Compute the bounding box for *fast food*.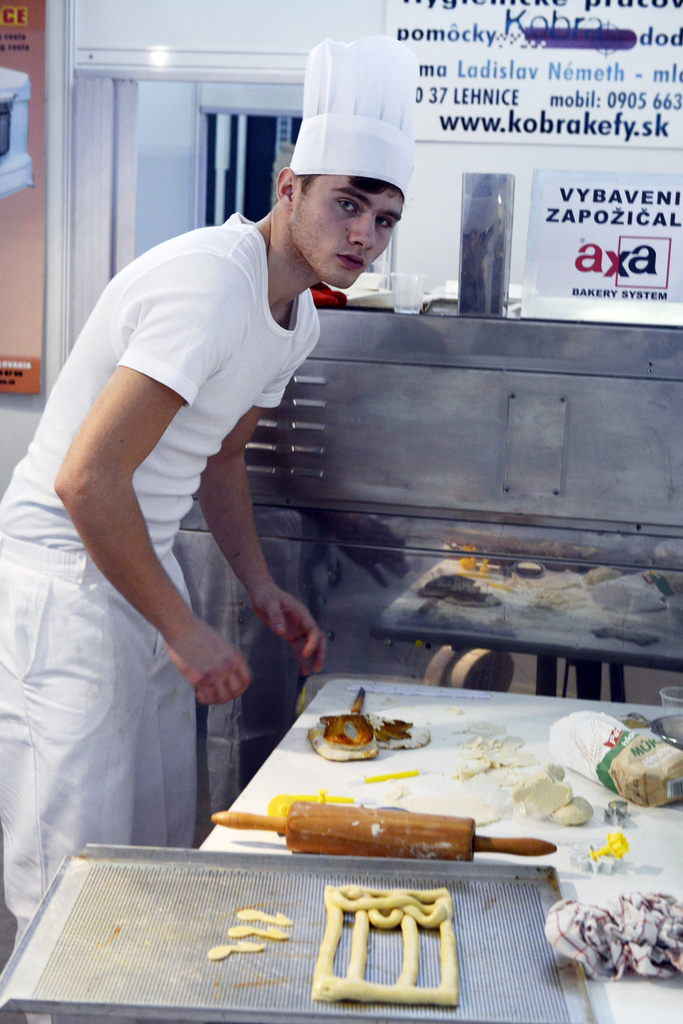
region(310, 885, 470, 991).
